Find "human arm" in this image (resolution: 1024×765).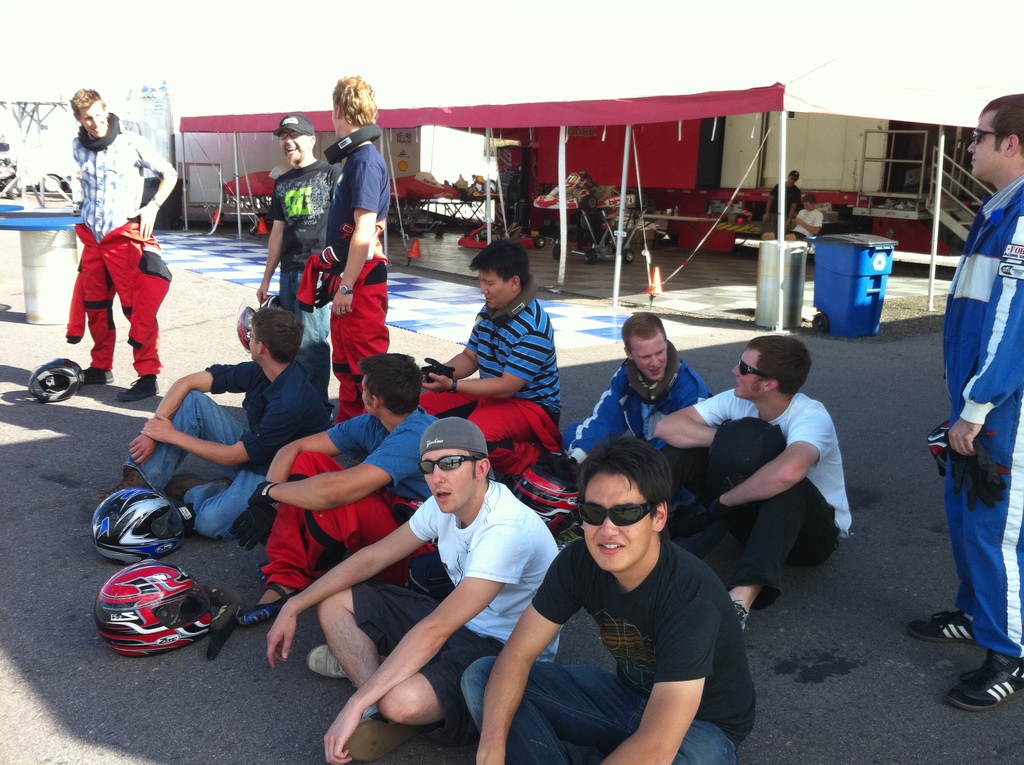
128 119 185 251.
